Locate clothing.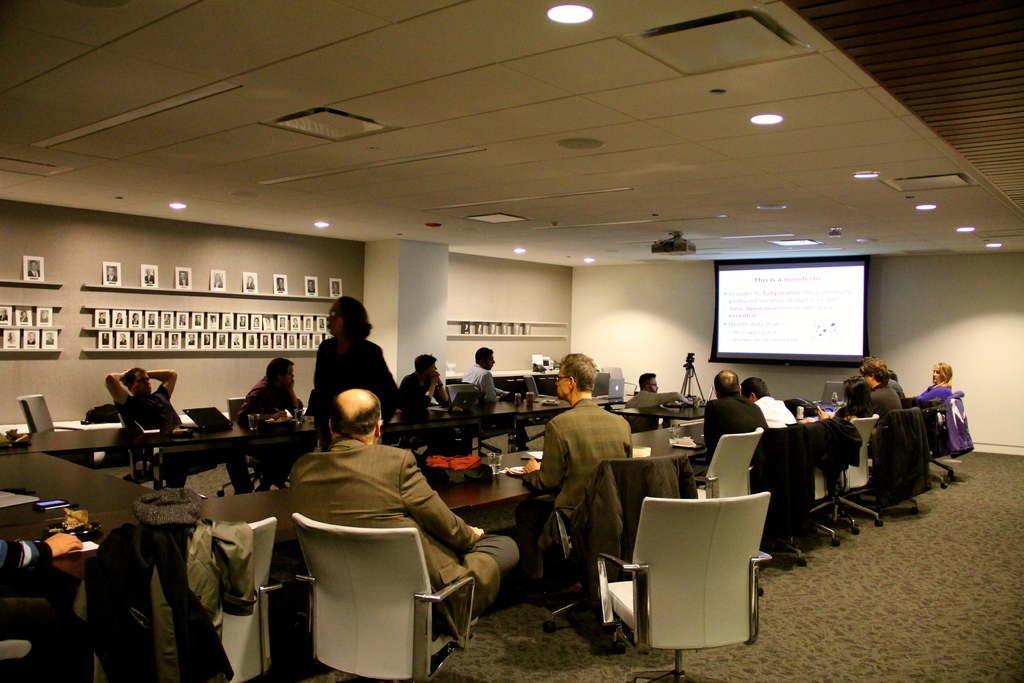
Bounding box: {"x1": 310, "y1": 329, "x2": 404, "y2": 447}.
